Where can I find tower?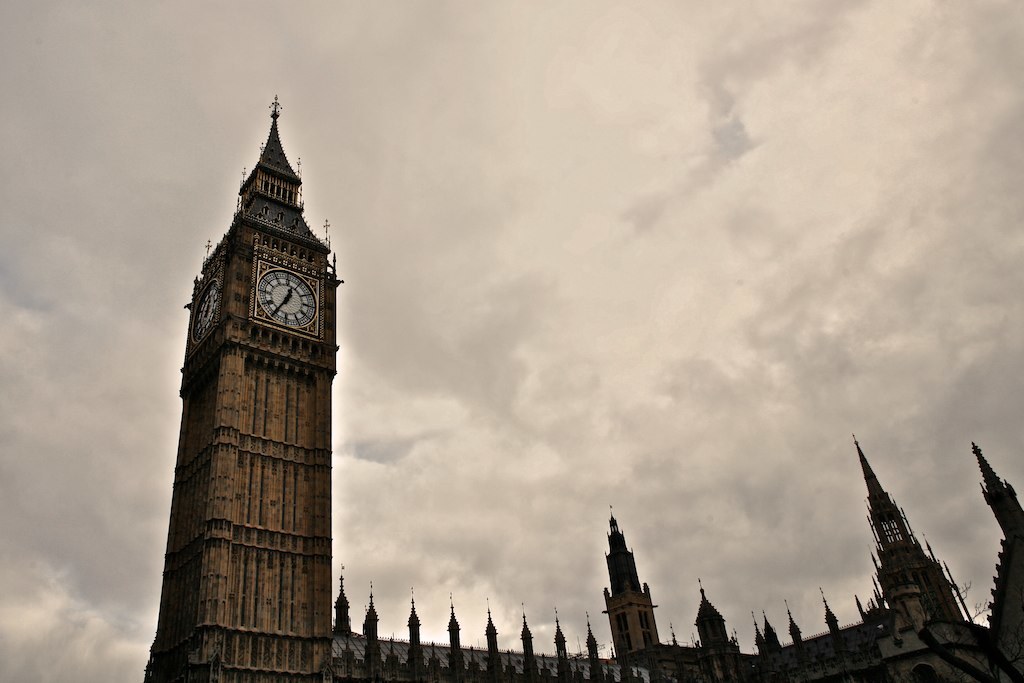
You can find it at select_region(518, 616, 530, 653).
